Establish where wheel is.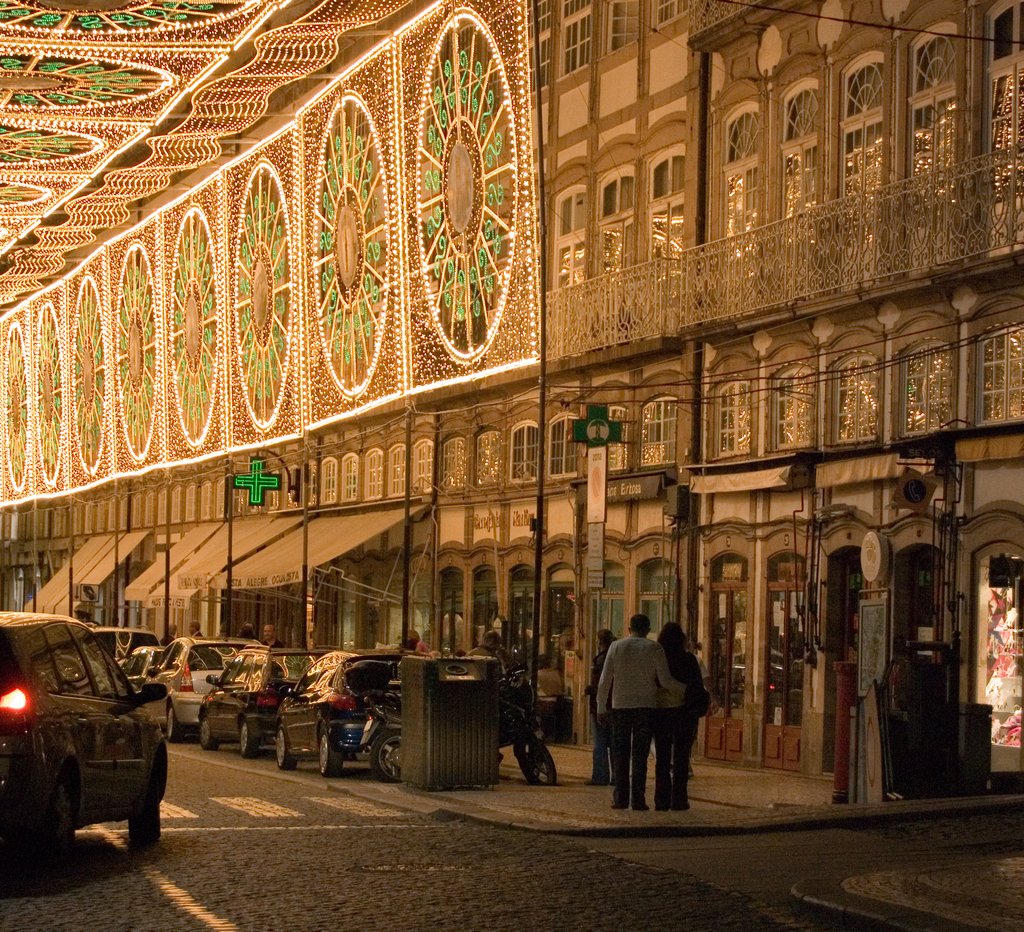
Established at <region>276, 724, 298, 769</region>.
